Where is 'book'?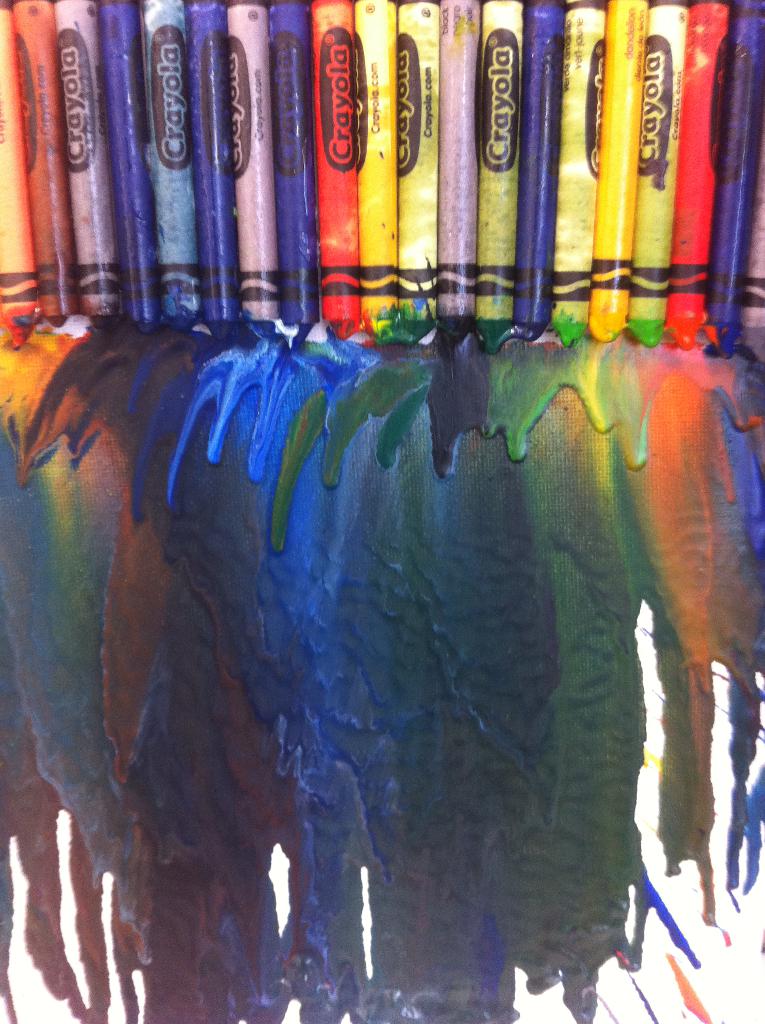
[54,0,98,317].
